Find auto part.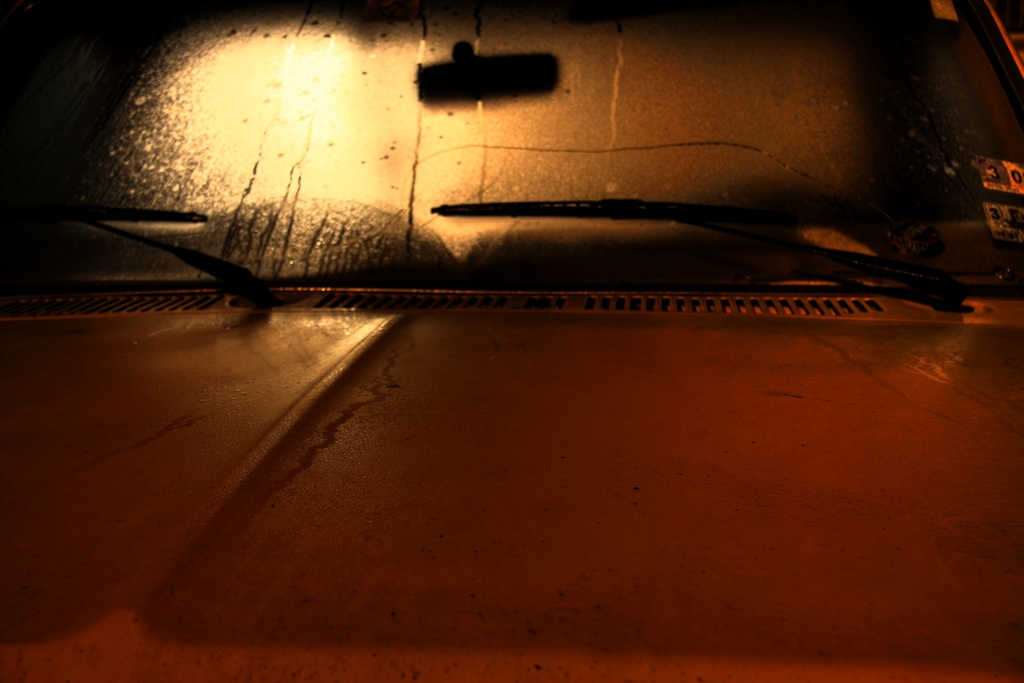
box(419, 40, 564, 105).
